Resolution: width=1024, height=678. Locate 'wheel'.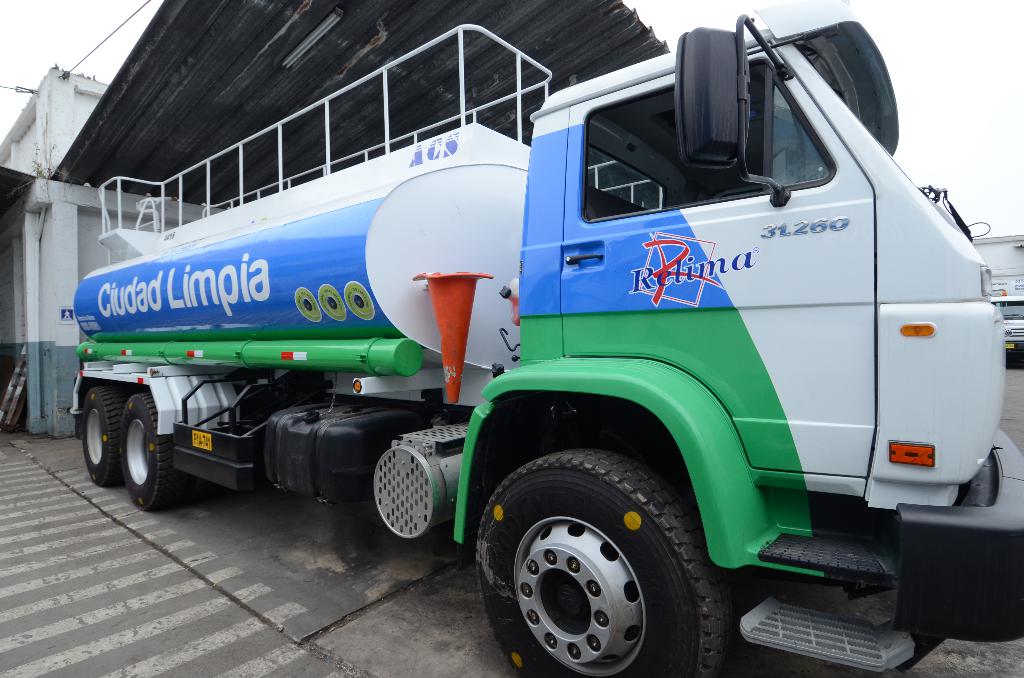
left=191, top=475, right=222, bottom=494.
